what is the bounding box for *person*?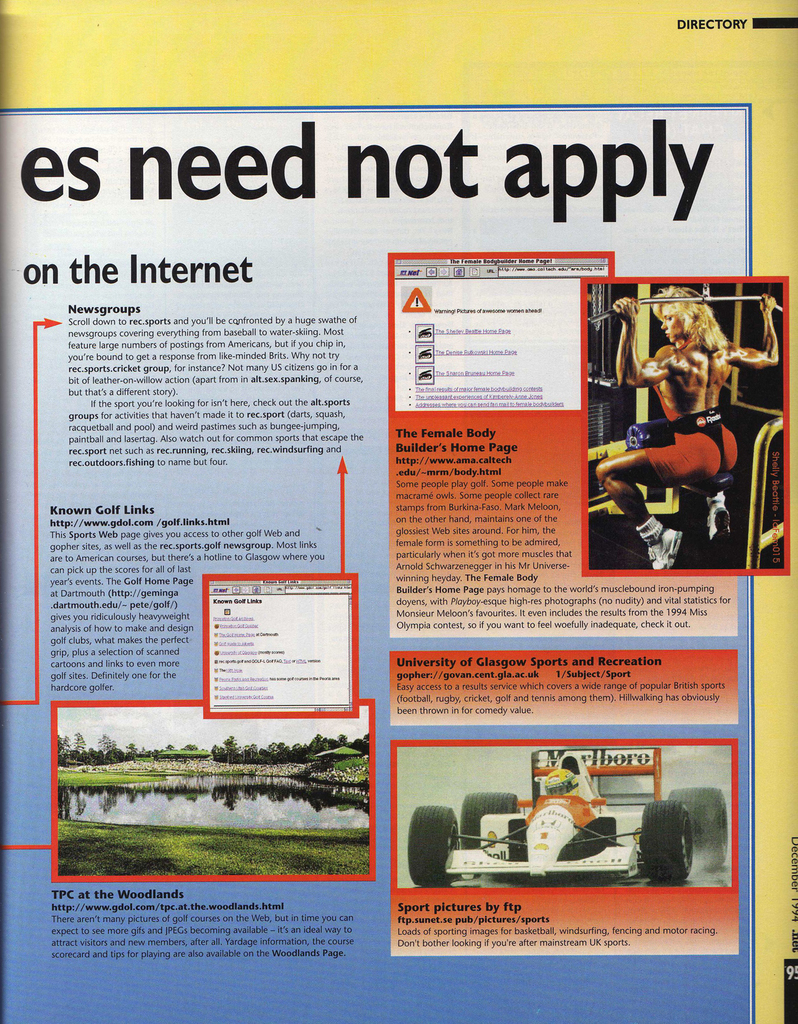
crop(596, 286, 778, 572).
